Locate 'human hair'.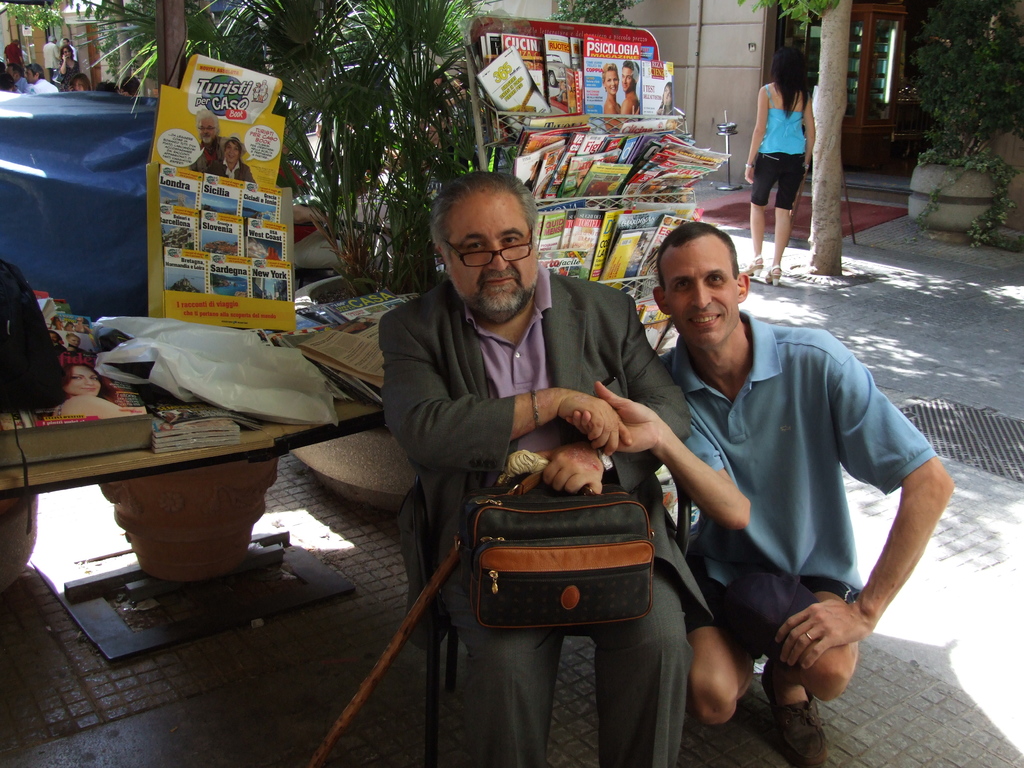
Bounding box: <bbox>65, 332, 83, 343</bbox>.
